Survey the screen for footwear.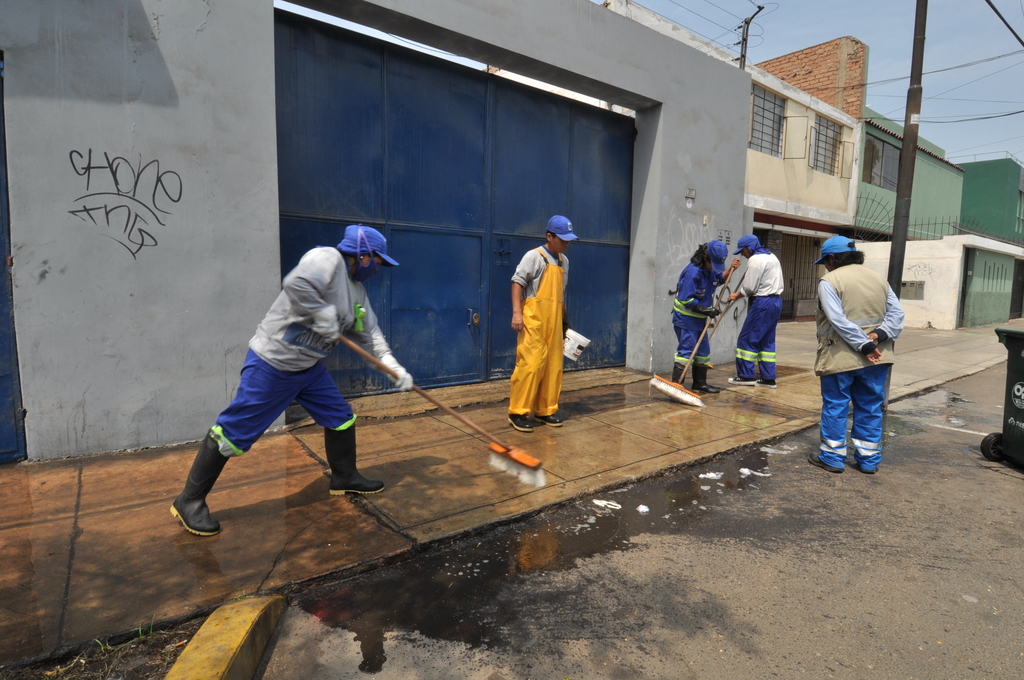
Survey found: (852,455,883,474).
